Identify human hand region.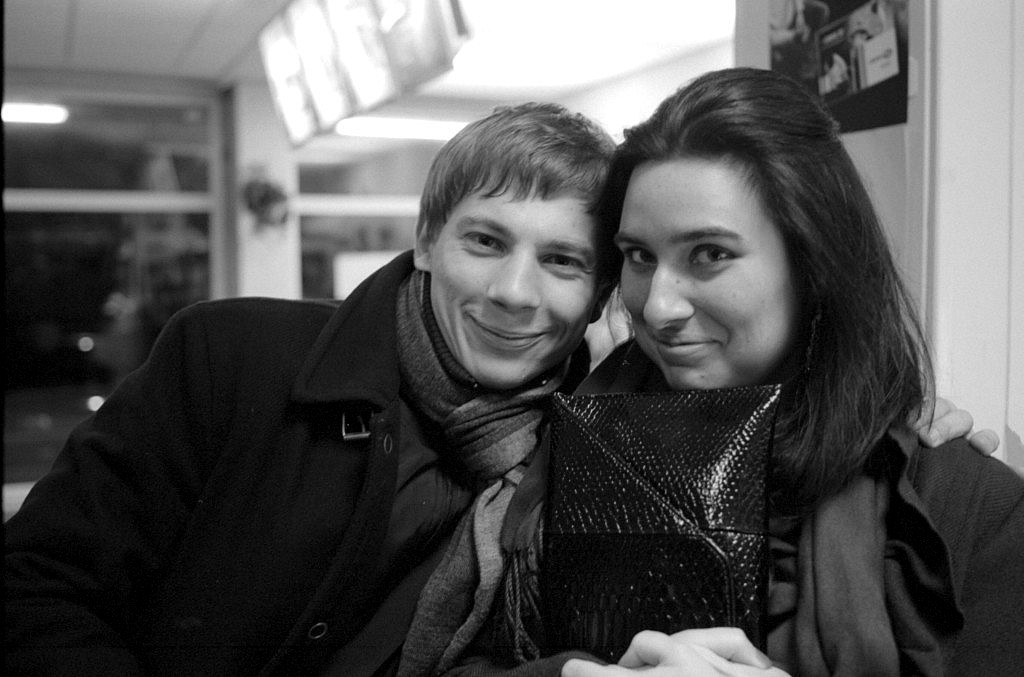
Region: (917, 397, 994, 476).
